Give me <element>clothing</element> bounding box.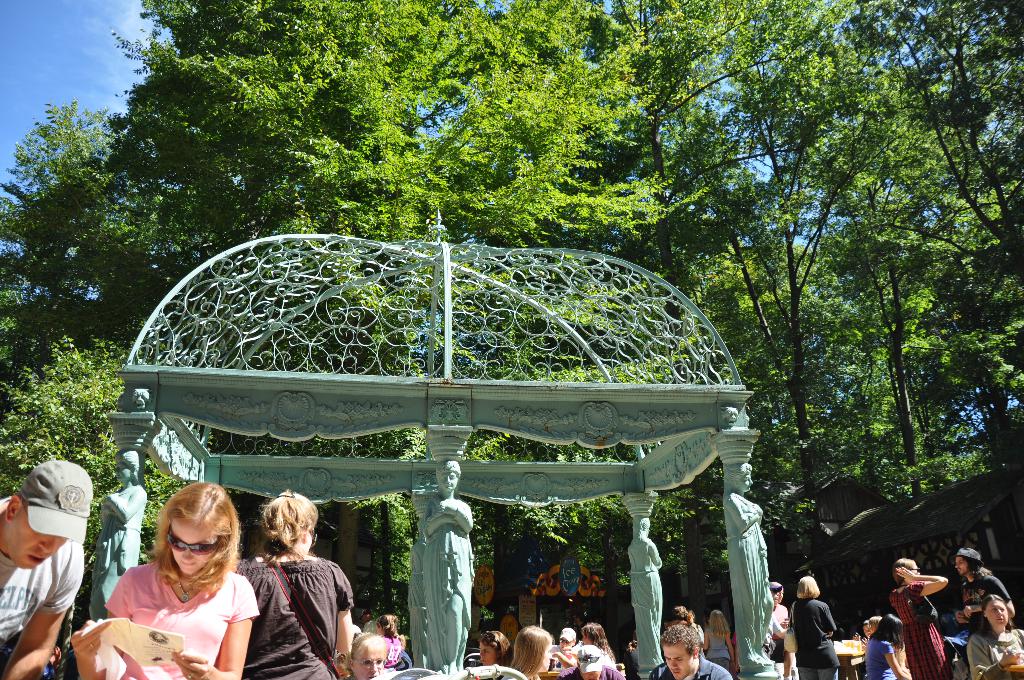
[x1=865, y1=635, x2=900, y2=679].
